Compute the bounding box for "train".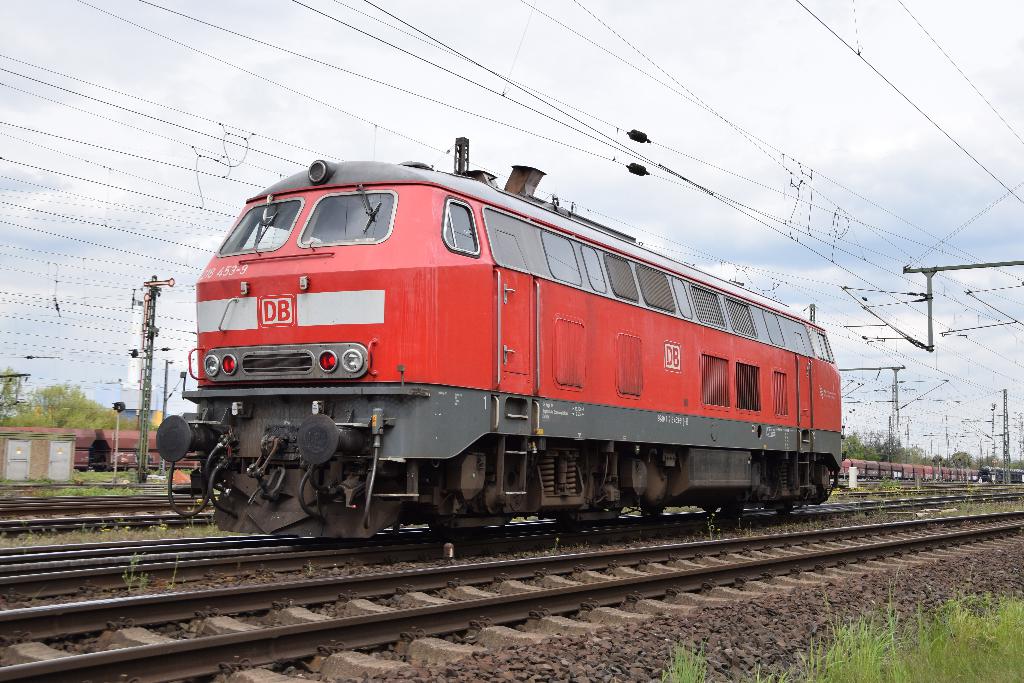
locate(85, 425, 203, 474).
